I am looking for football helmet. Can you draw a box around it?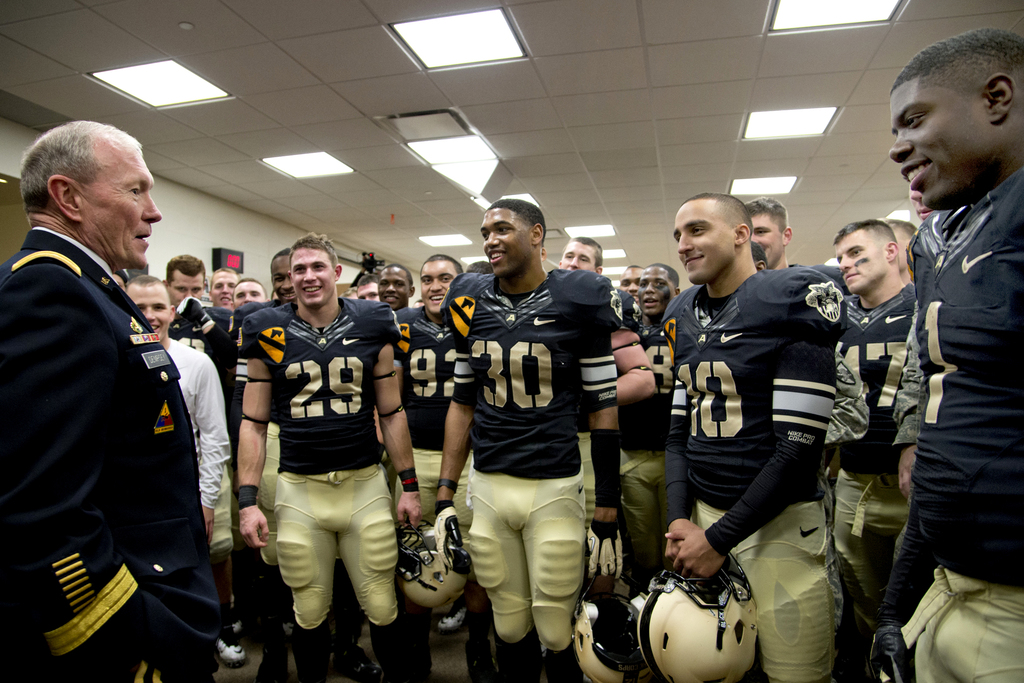
Sure, the bounding box is box(639, 544, 751, 682).
